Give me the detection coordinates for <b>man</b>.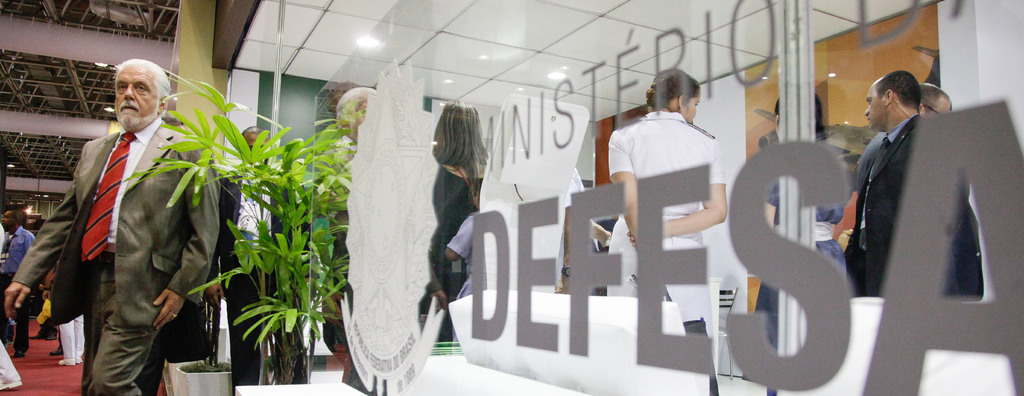
(918, 79, 991, 295).
